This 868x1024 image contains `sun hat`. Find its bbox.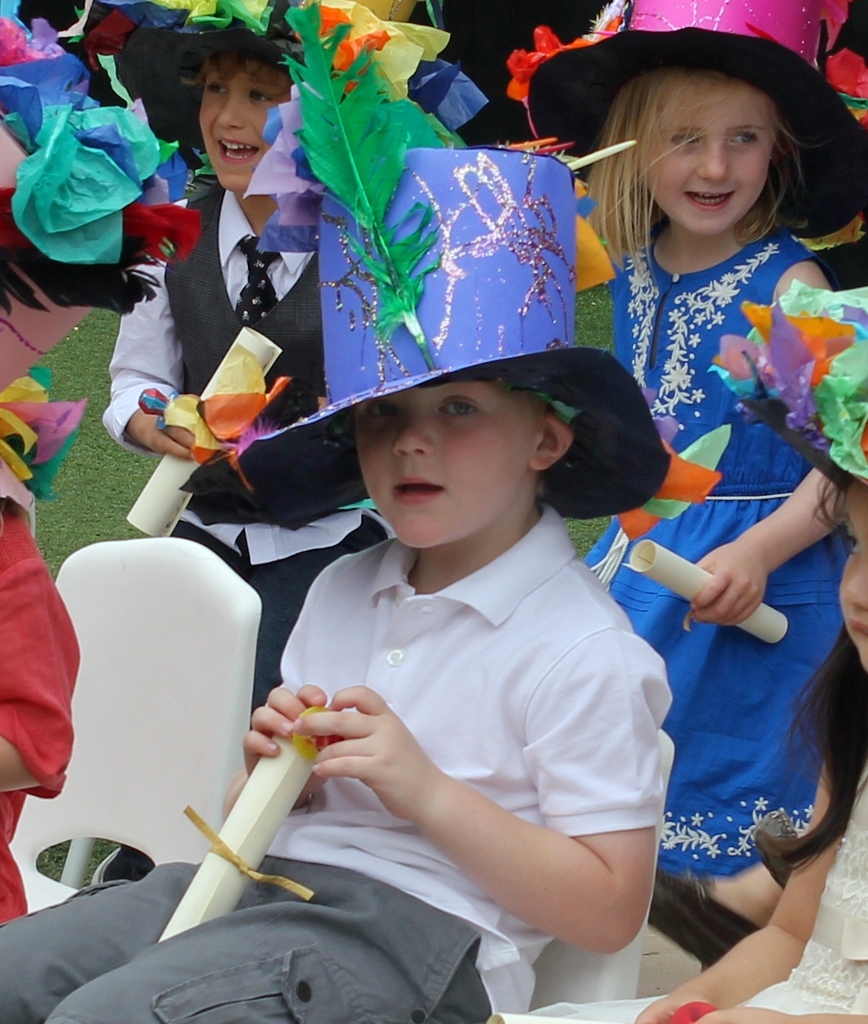
x1=231, y1=2, x2=677, y2=526.
